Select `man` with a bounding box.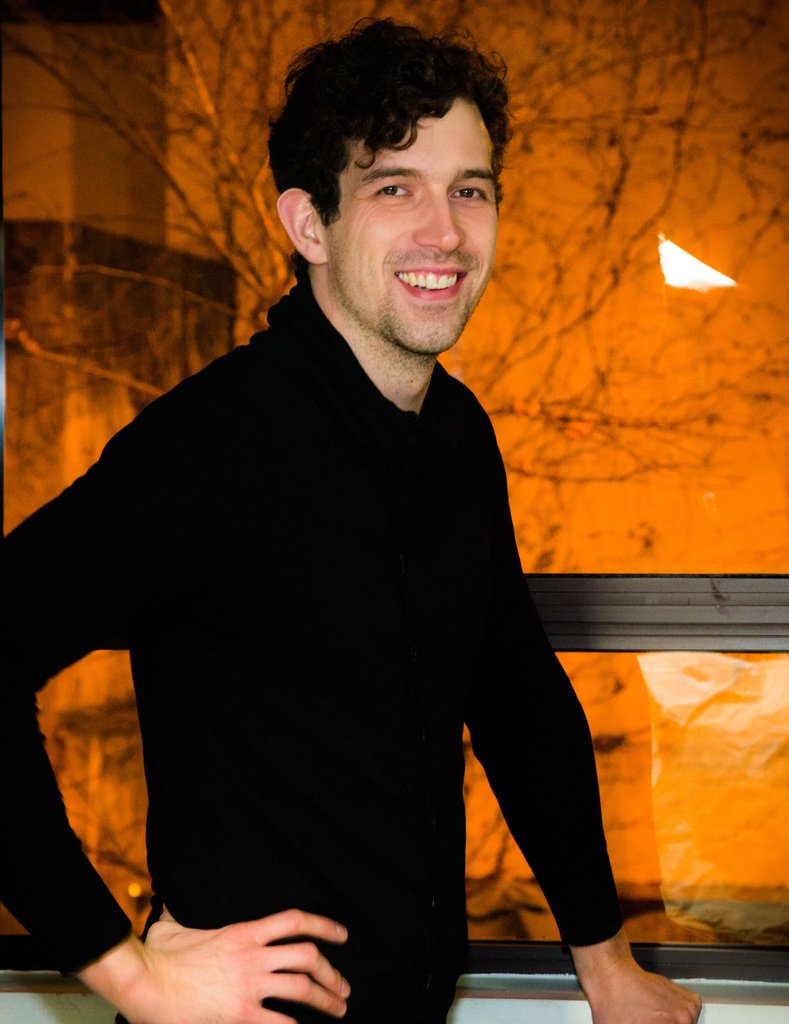
(38,49,635,1001).
